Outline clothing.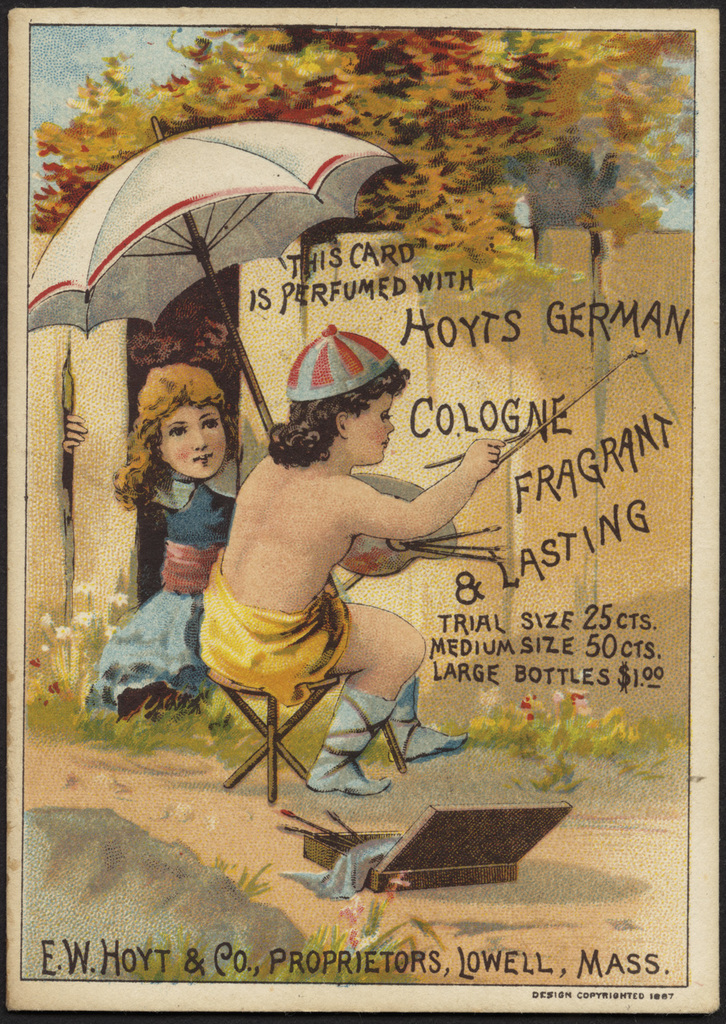
Outline: box(197, 552, 348, 703).
